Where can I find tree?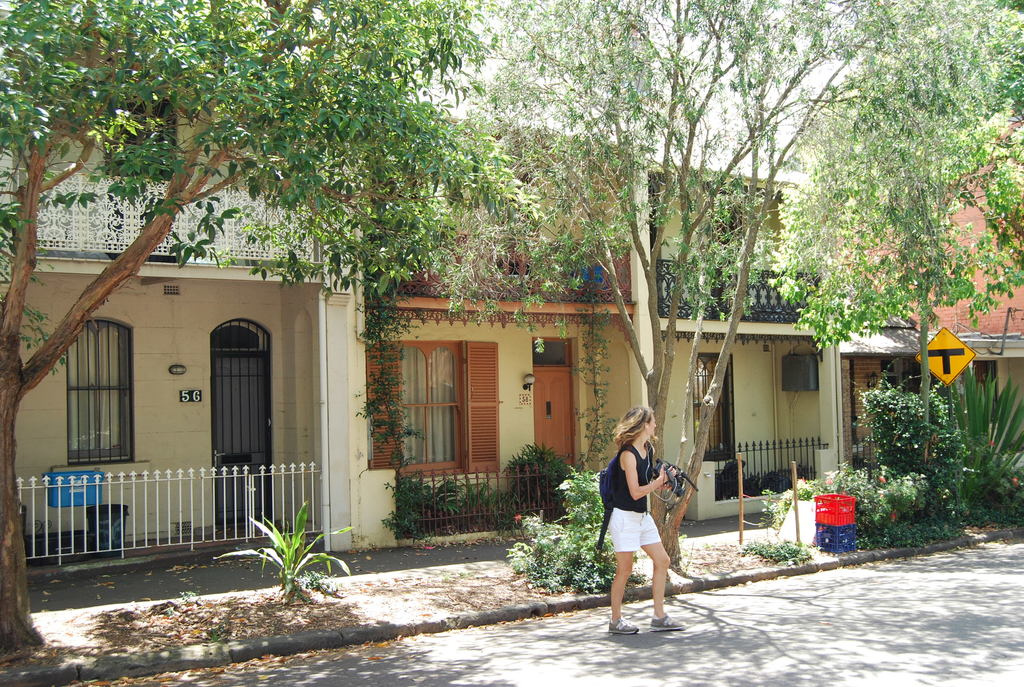
You can find it at {"left": 763, "top": 0, "right": 1023, "bottom": 333}.
